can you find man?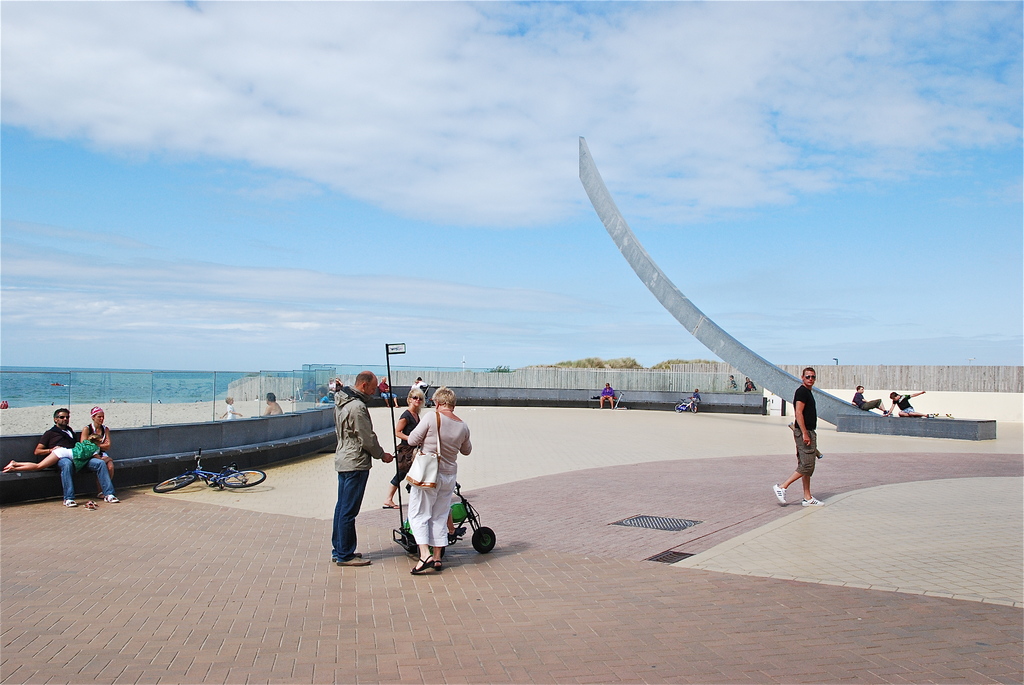
Yes, bounding box: x1=261 y1=391 x2=283 y2=418.
